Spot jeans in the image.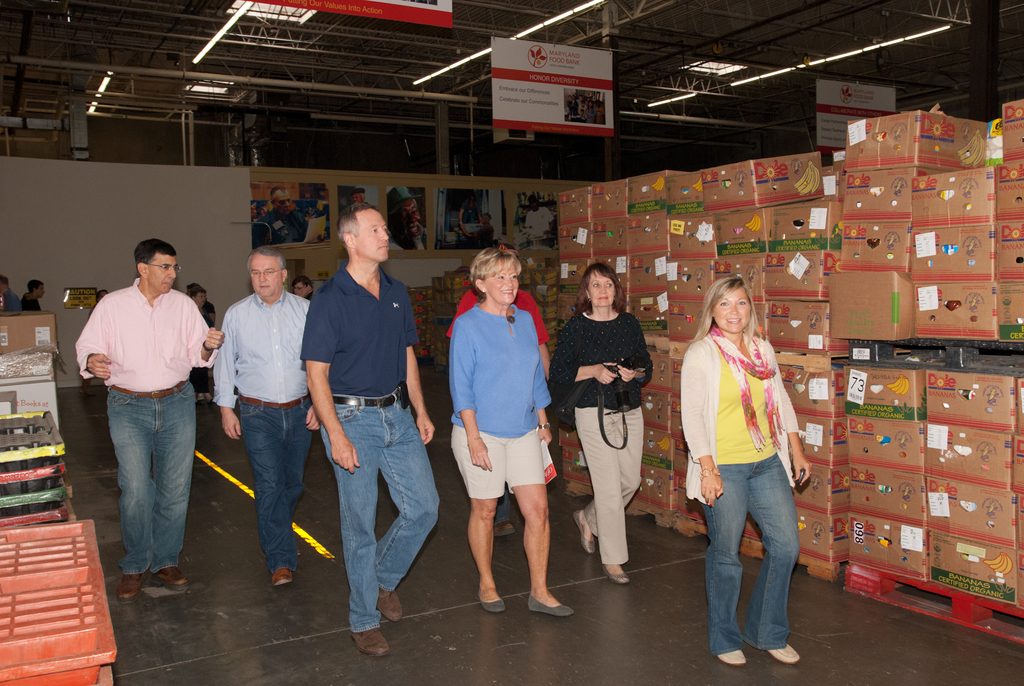
jeans found at x1=319 y1=390 x2=436 y2=625.
